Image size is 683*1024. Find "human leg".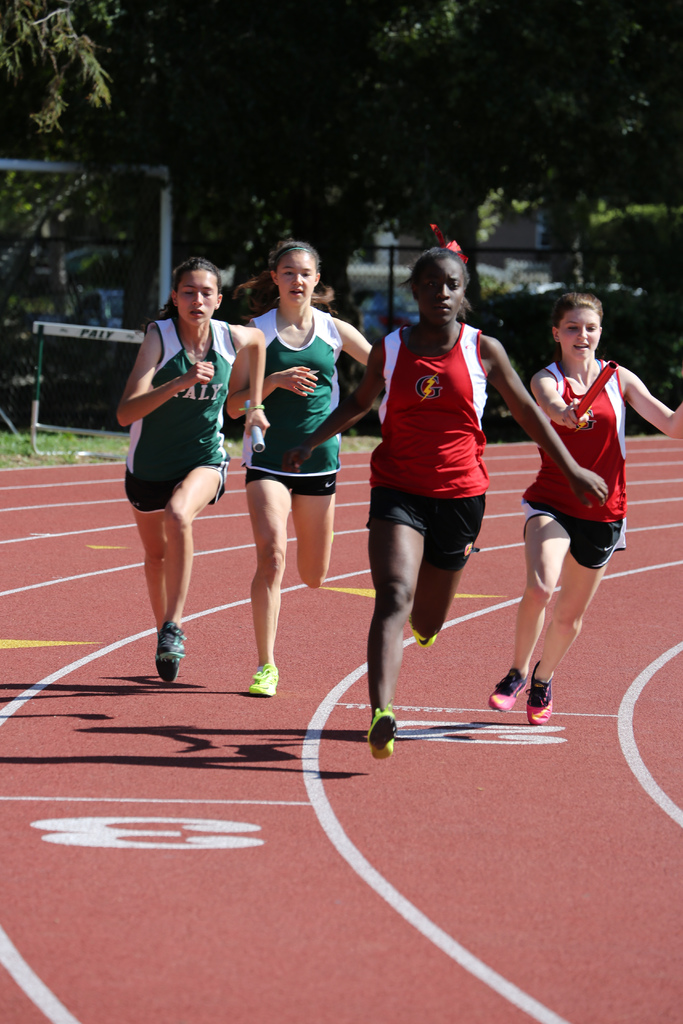
crop(293, 465, 334, 589).
